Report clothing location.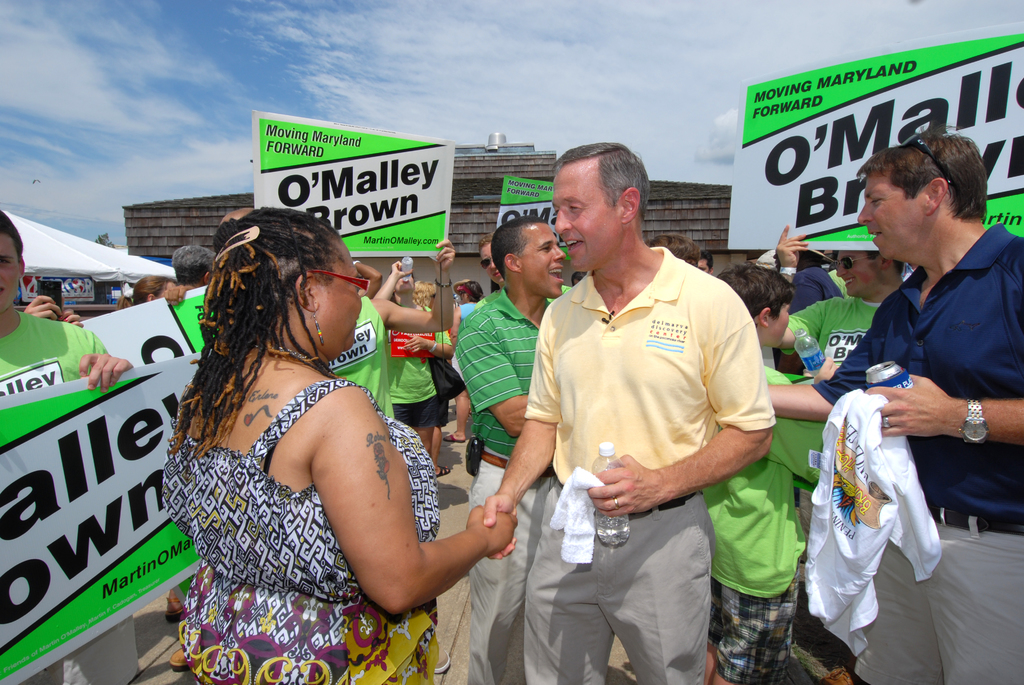
Report: 806/203/1023/684.
